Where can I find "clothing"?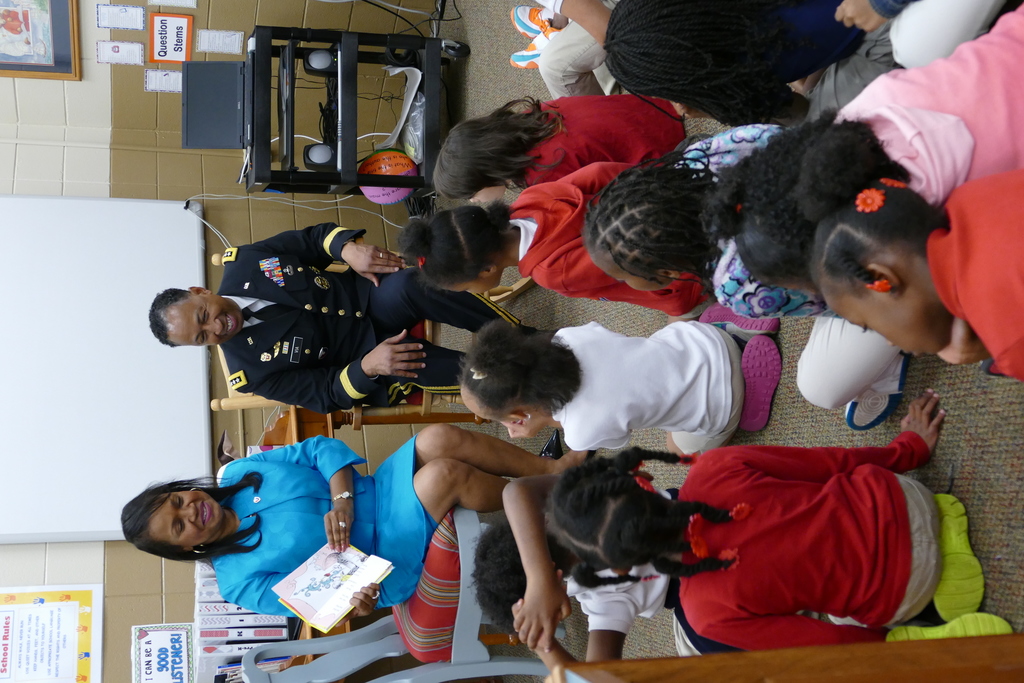
You can find it at x1=207, y1=424, x2=436, y2=604.
